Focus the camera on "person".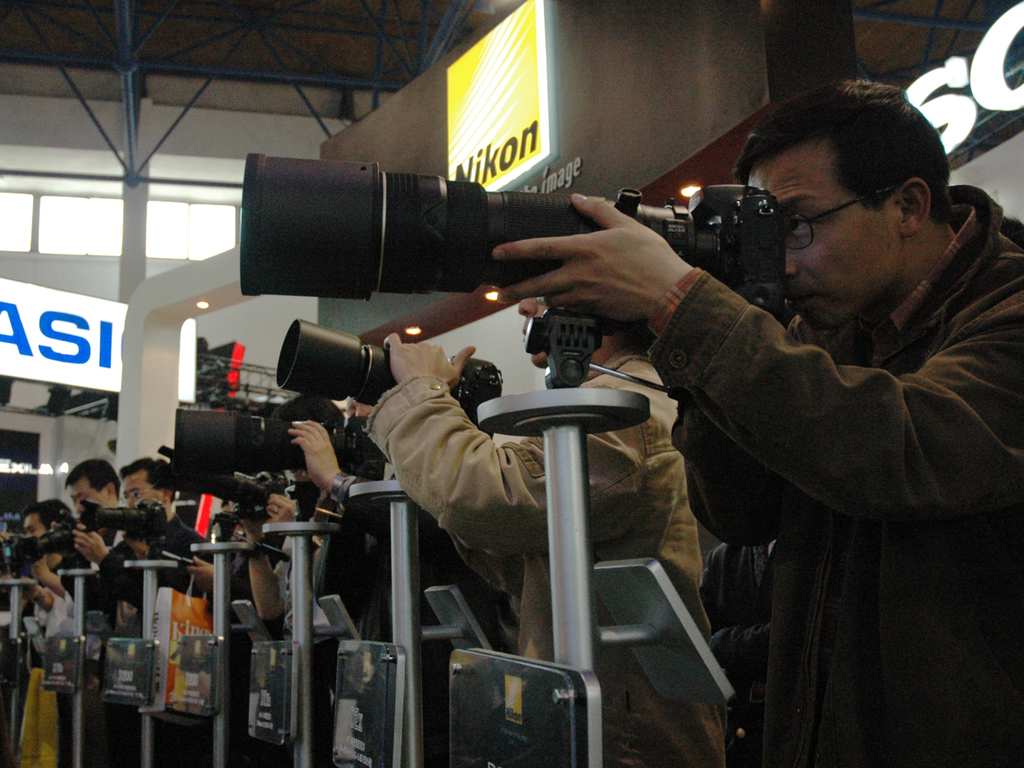
Focus region: Rect(486, 74, 1021, 767).
